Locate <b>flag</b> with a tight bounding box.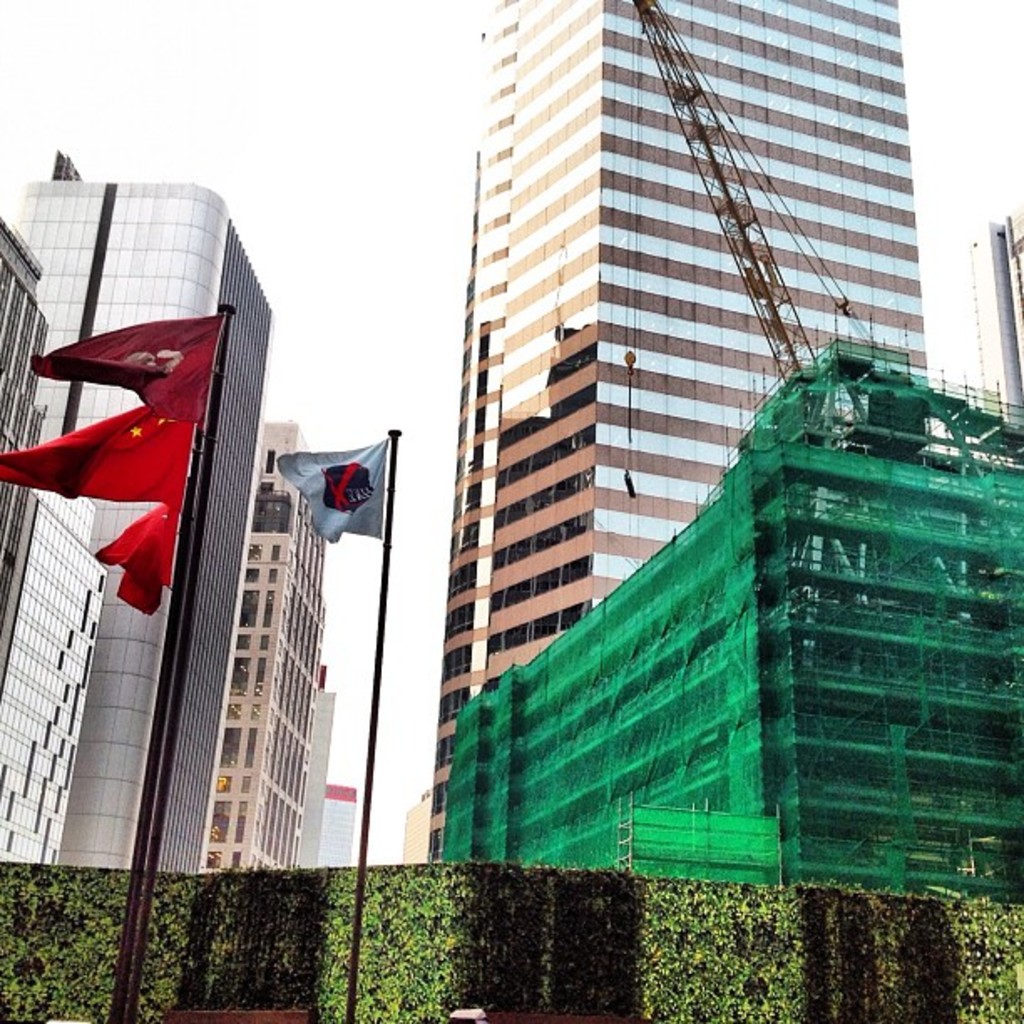
bbox=[35, 316, 224, 415].
